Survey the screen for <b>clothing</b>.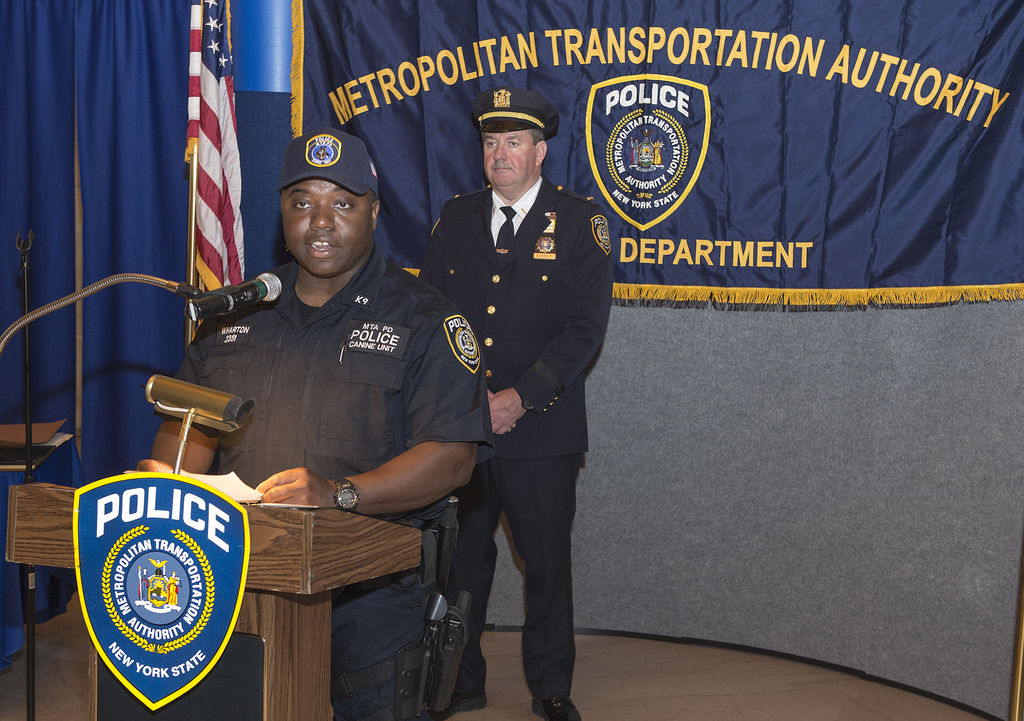
Survey found: 175 243 490 720.
